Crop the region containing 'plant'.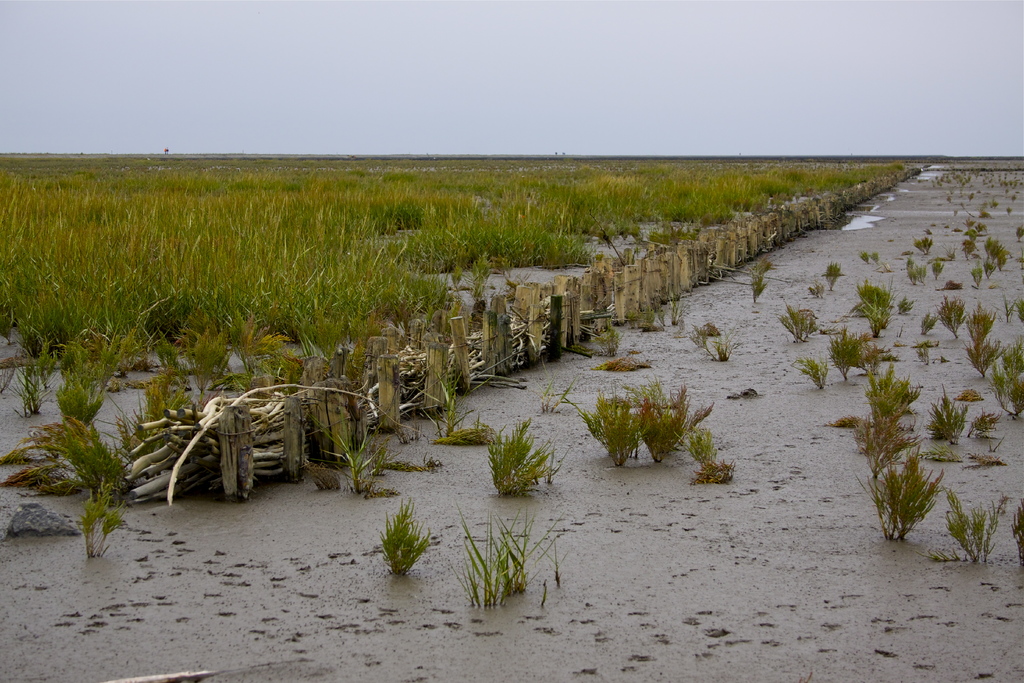
Crop region: [left=820, top=259, right=842, bottom=290].
